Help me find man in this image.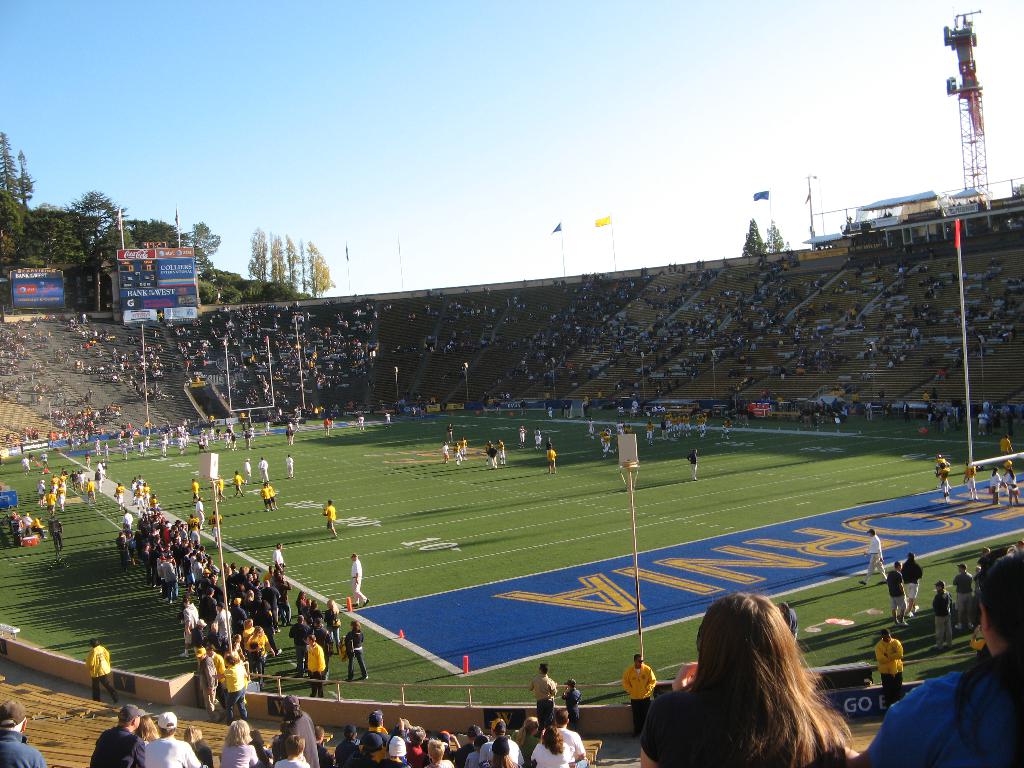
Found it: <region>228, 468, 244, 499</region>.
